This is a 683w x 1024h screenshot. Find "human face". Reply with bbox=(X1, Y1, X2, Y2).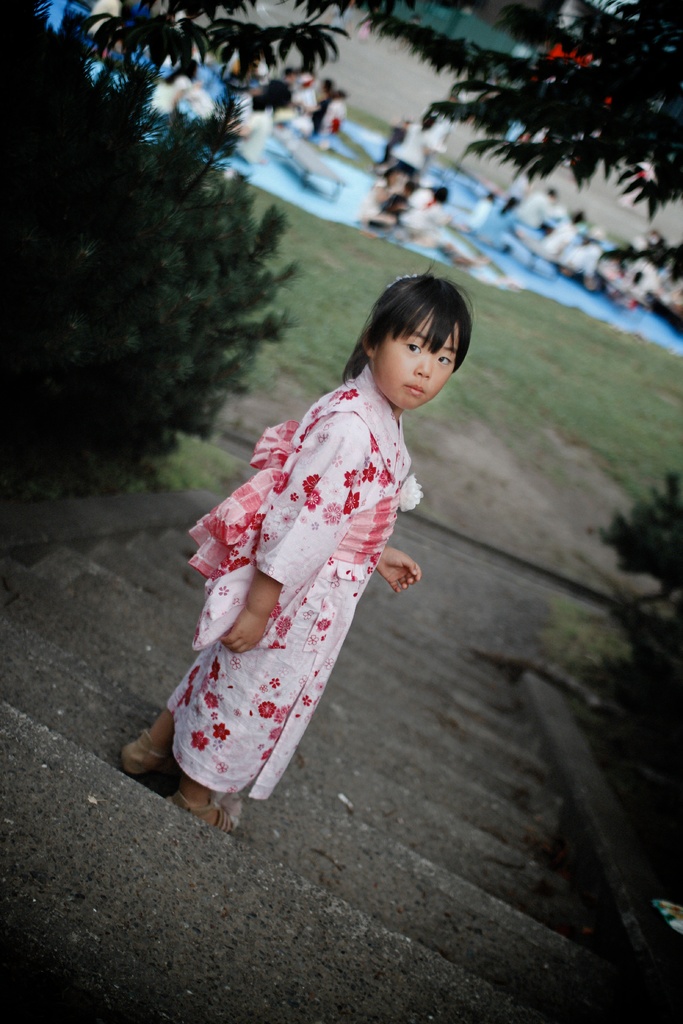
bbox=(375, 311, 457, 410).
